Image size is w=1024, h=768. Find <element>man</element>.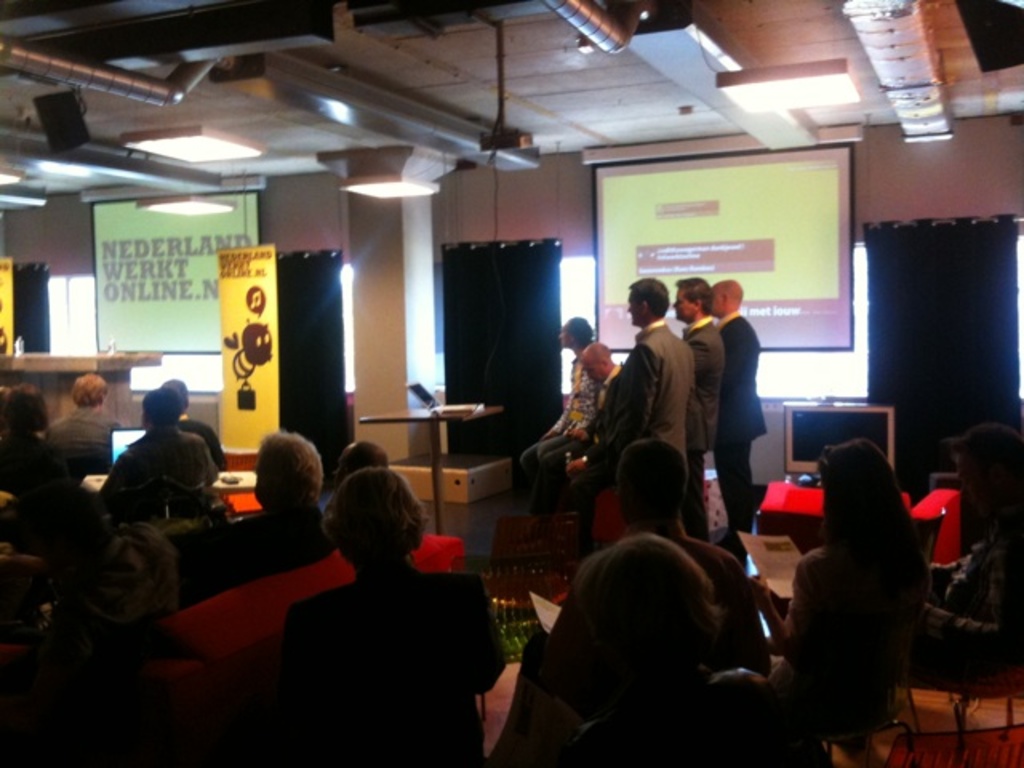
bbox=(160, 379, 230, 472).
